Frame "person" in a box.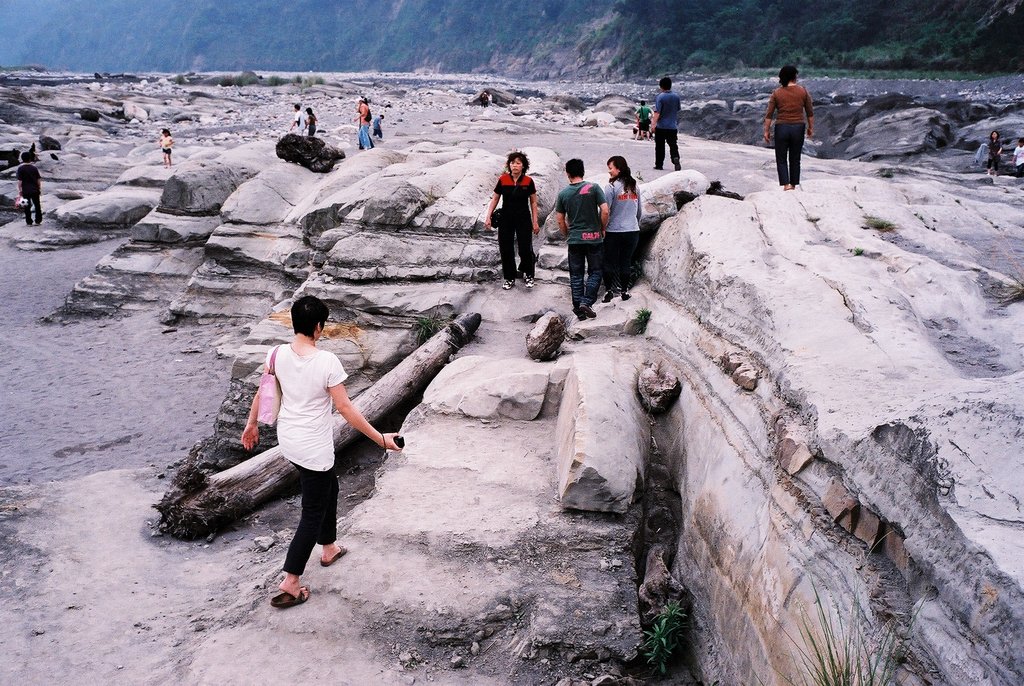
[302, 105, 319, 143].
